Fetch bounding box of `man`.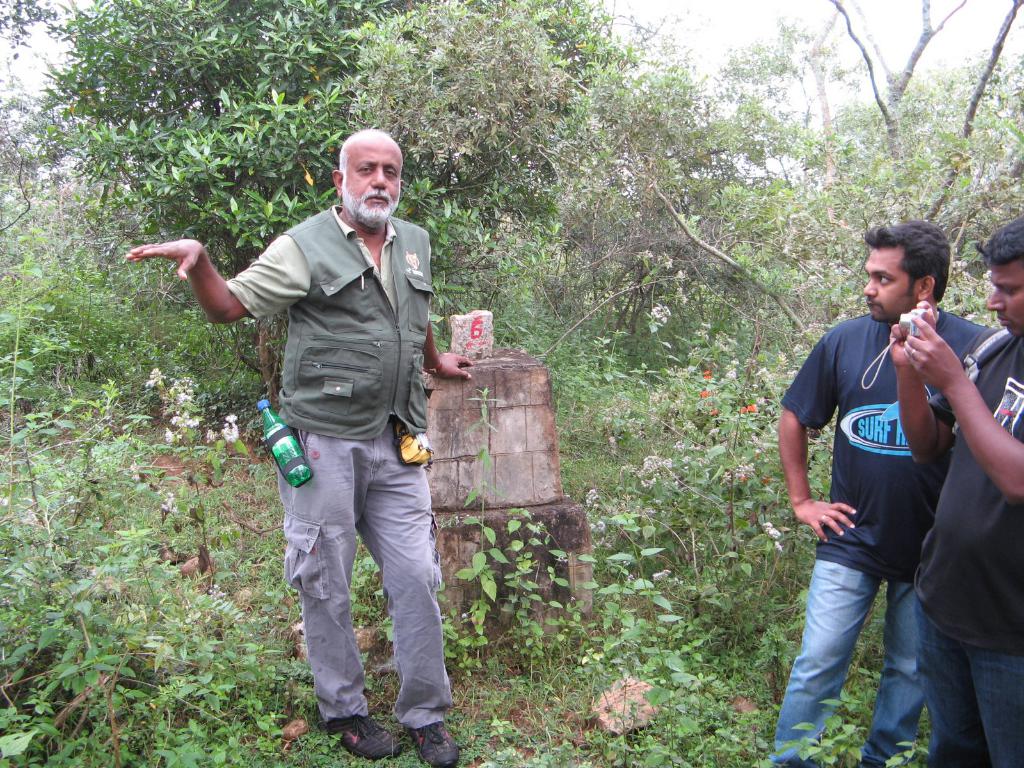
Bbox: detection(882, 209, 1023, 767).
